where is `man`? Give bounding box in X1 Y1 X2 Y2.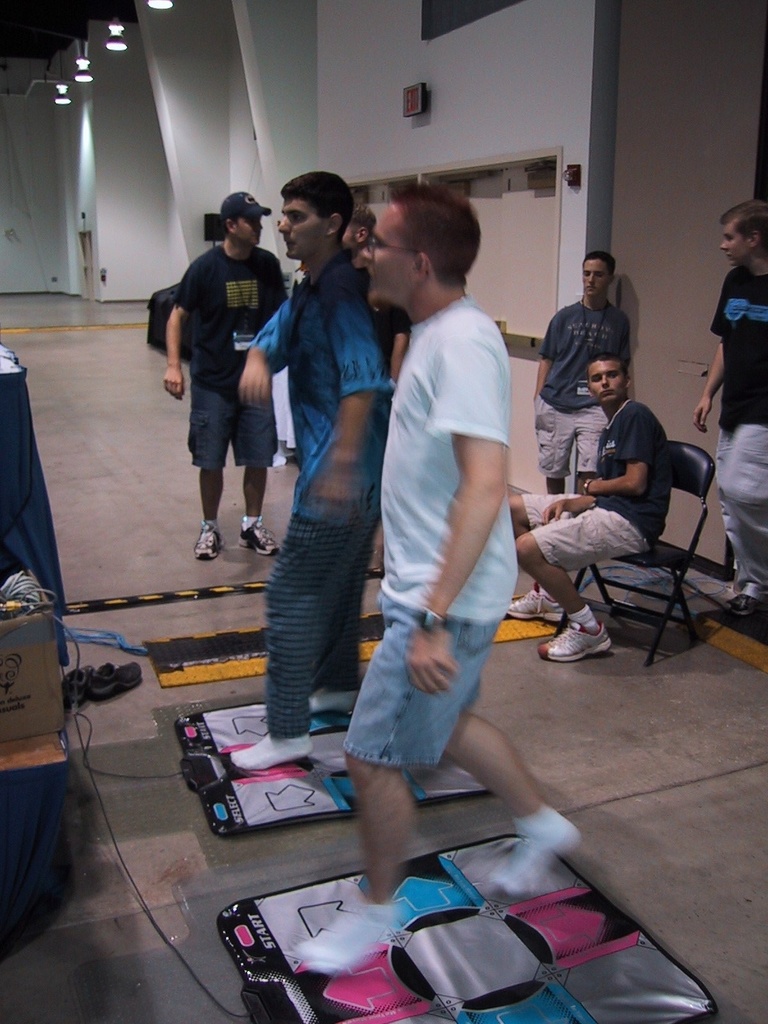
160 188 295 561.
